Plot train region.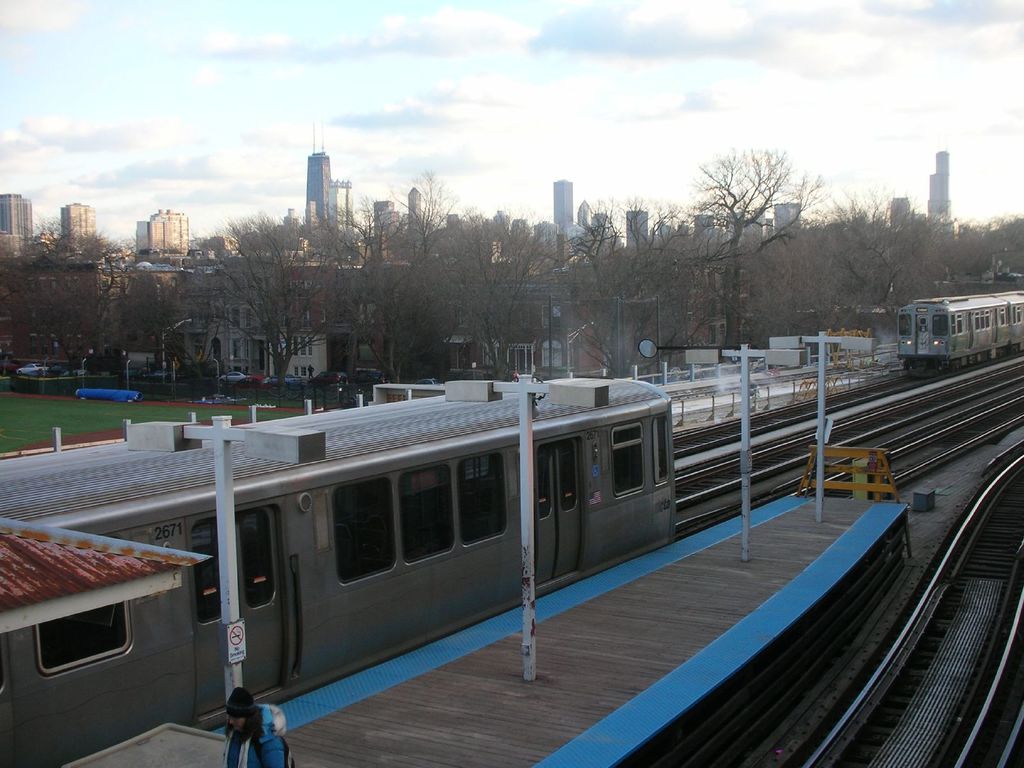
Plotted at crop(0, 376, 678, 767).
